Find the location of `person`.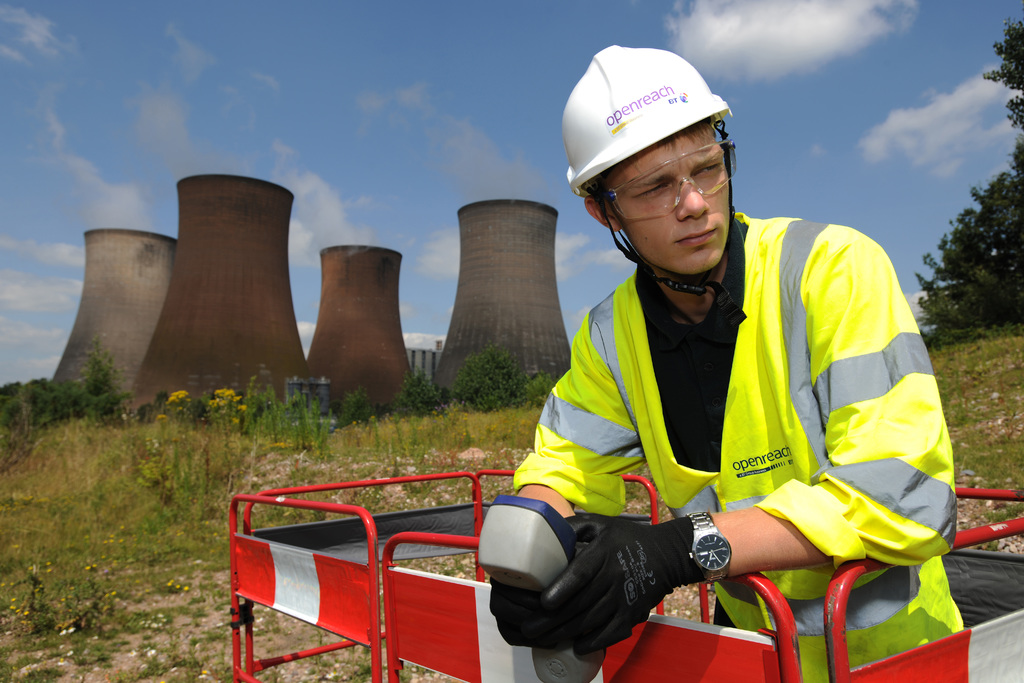
Location: pyautogui.locateOnScreen(473, 42, 966, 682).
